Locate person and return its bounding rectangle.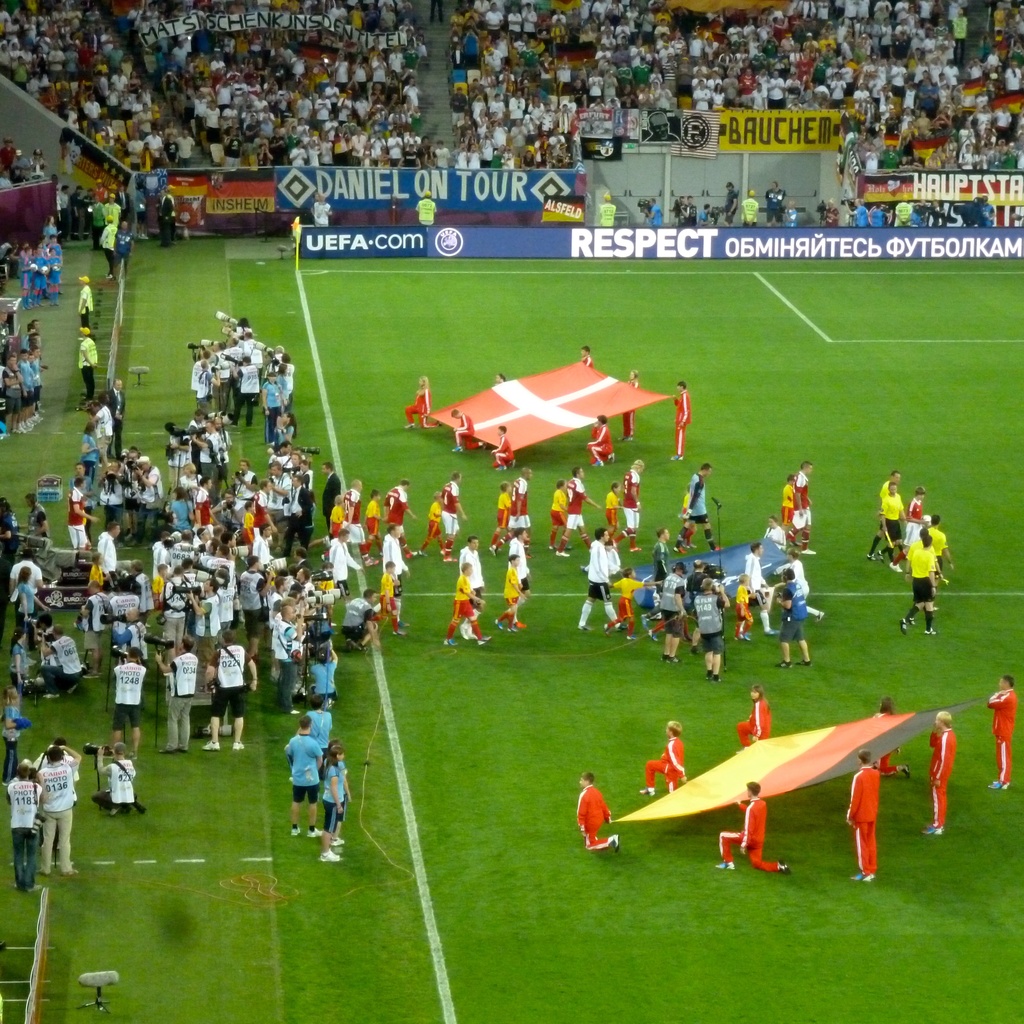
detection(692, 577, 728, 684).
